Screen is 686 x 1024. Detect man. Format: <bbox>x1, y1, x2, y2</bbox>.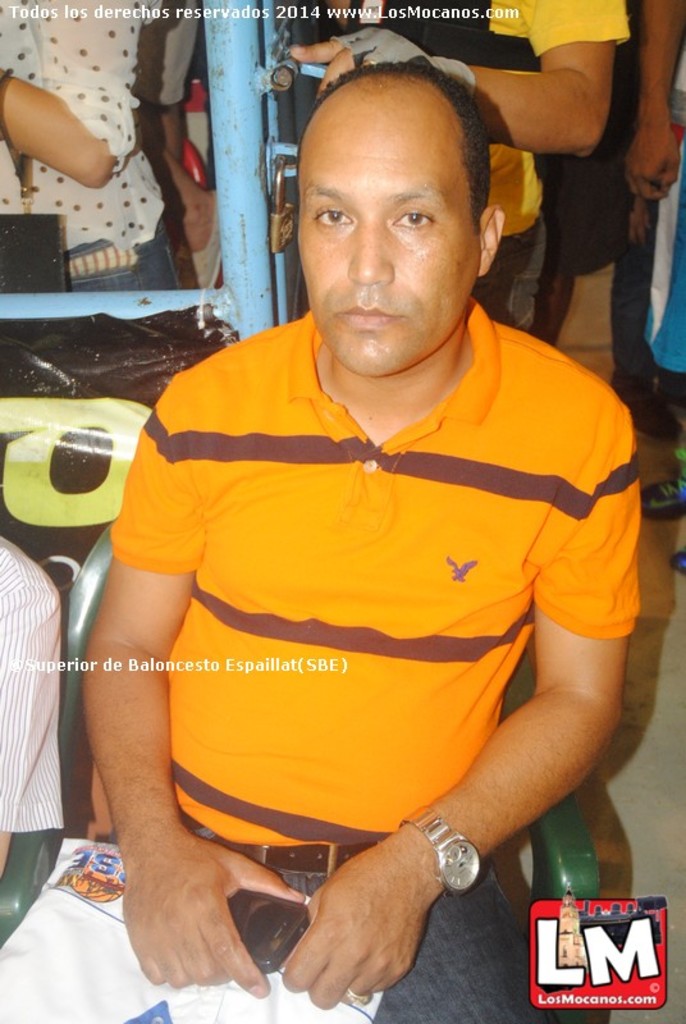
<bbox>74, 40, 655, 1015</bbox>.
